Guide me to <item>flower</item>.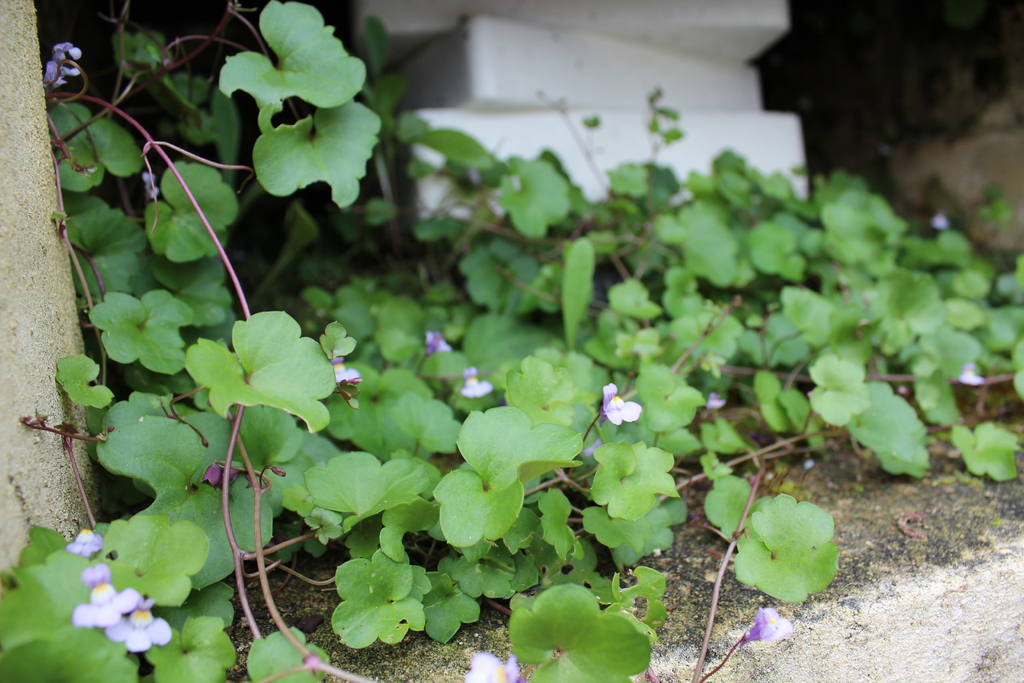
Guidance: <bbox>100, 604, 176, 657</bbox>.
